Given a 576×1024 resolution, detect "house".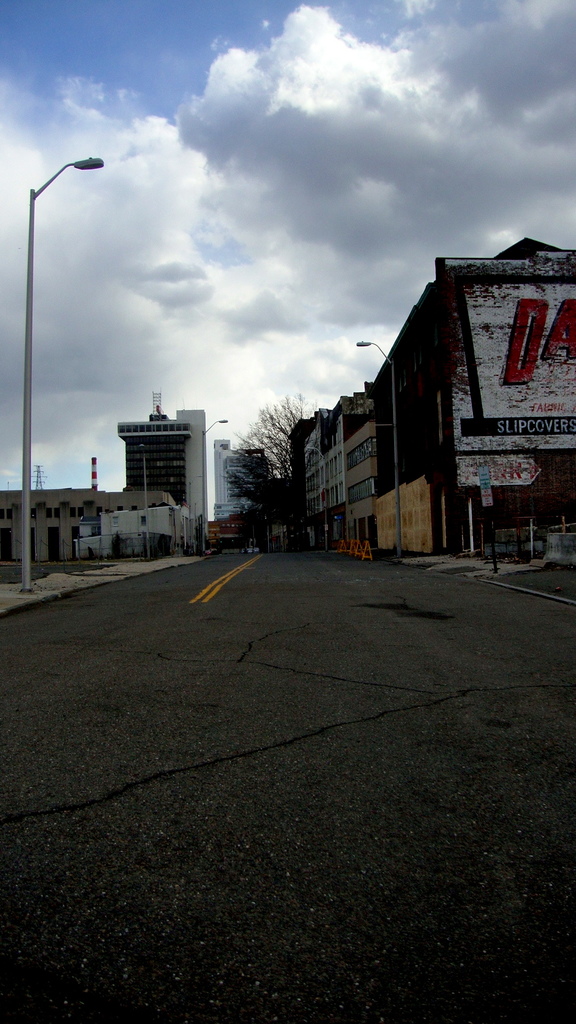
crop(289, 385, 378, 549).
